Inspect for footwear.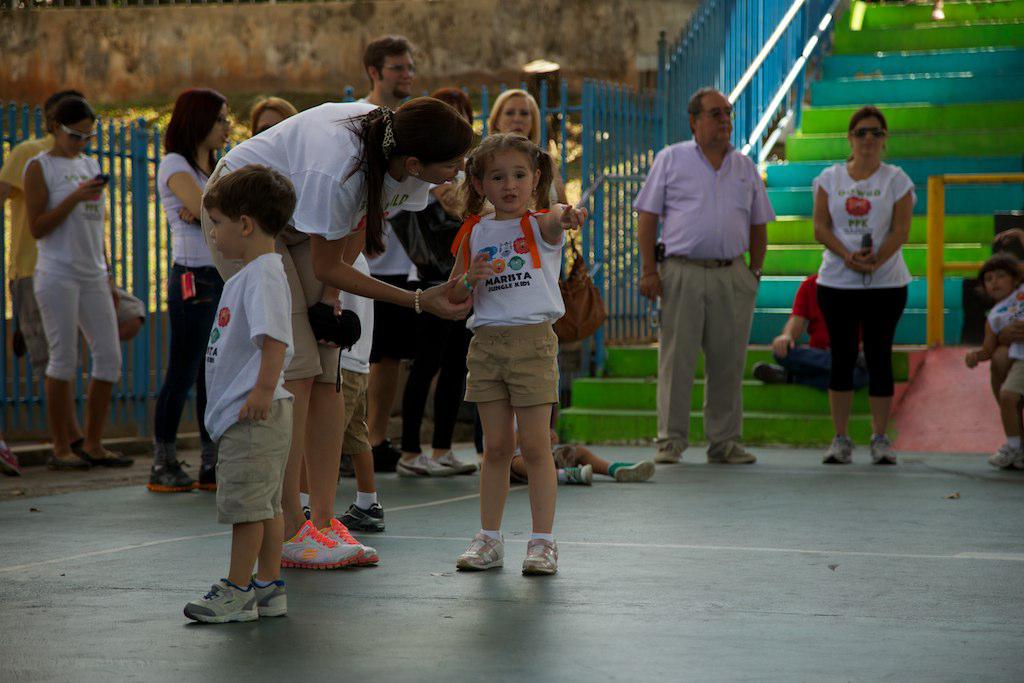
Inspection: (568,467,598,490).
